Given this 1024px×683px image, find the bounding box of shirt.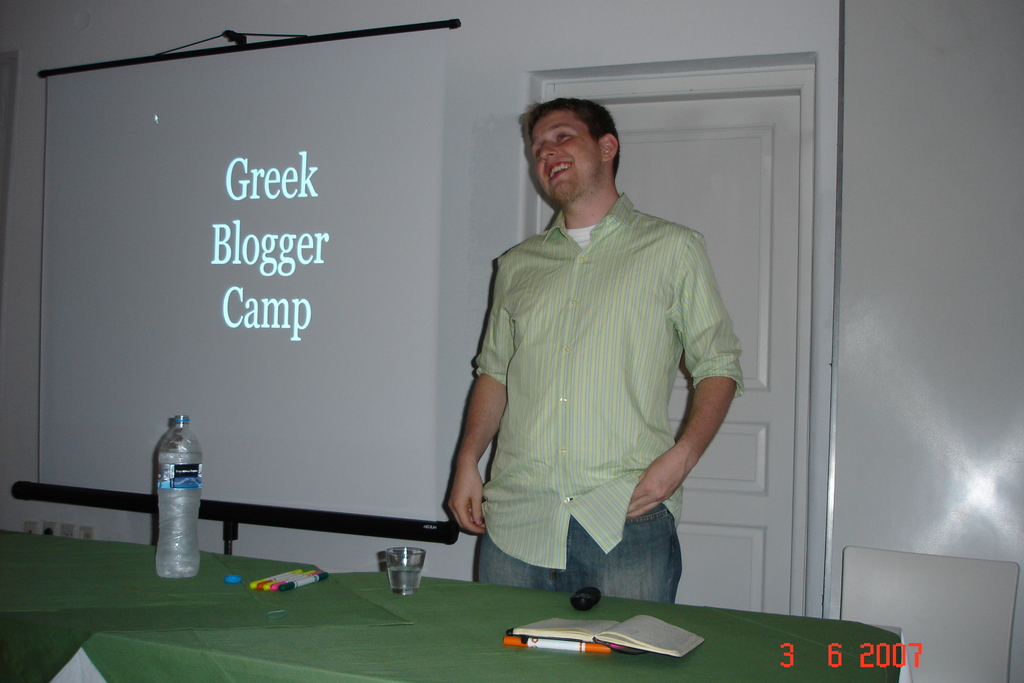
bbox=[476, 192, 742, 566].
